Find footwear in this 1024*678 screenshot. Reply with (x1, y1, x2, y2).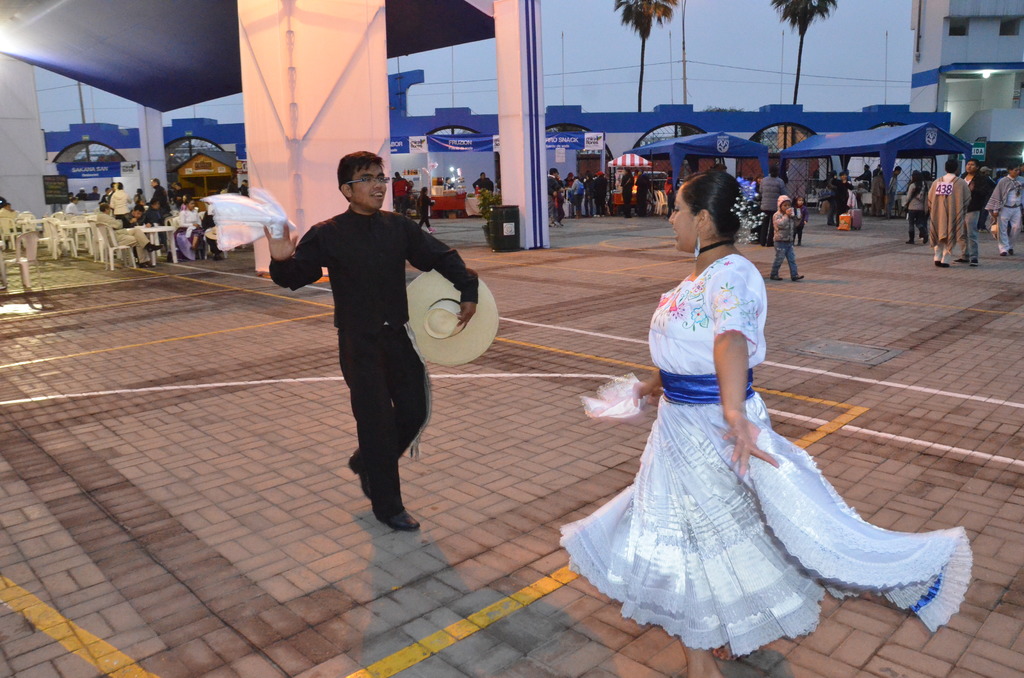
(792, 274, 802, 283).
